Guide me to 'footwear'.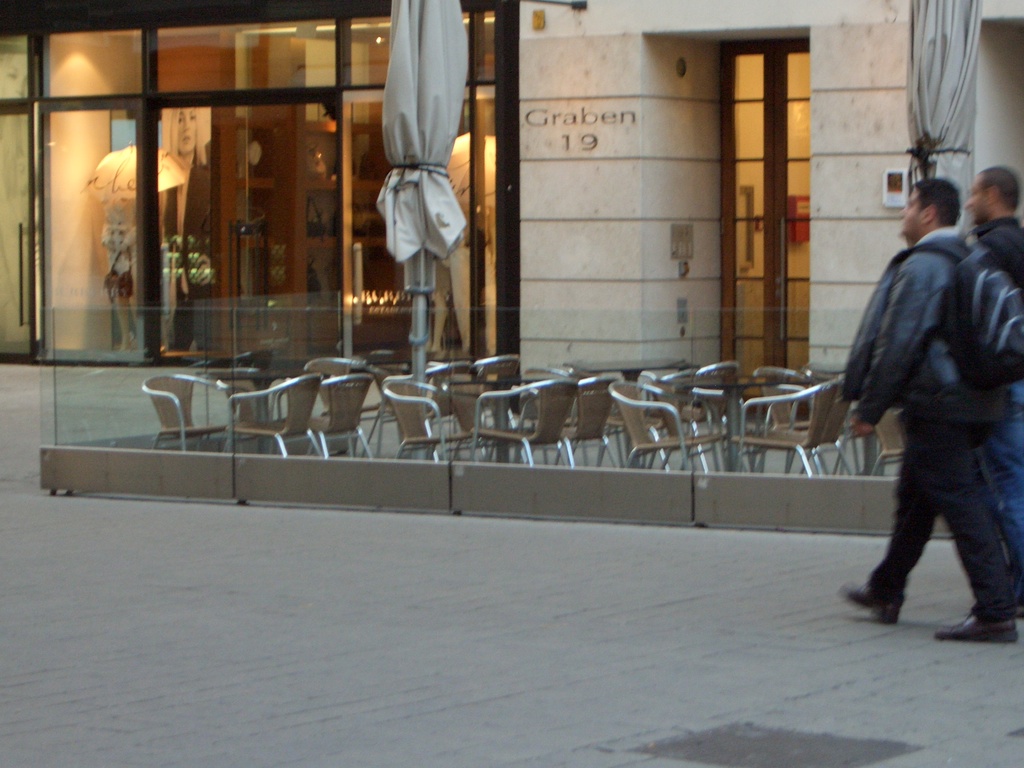
Guidance: (left=934, top=602, right=1020, bottom=647).
